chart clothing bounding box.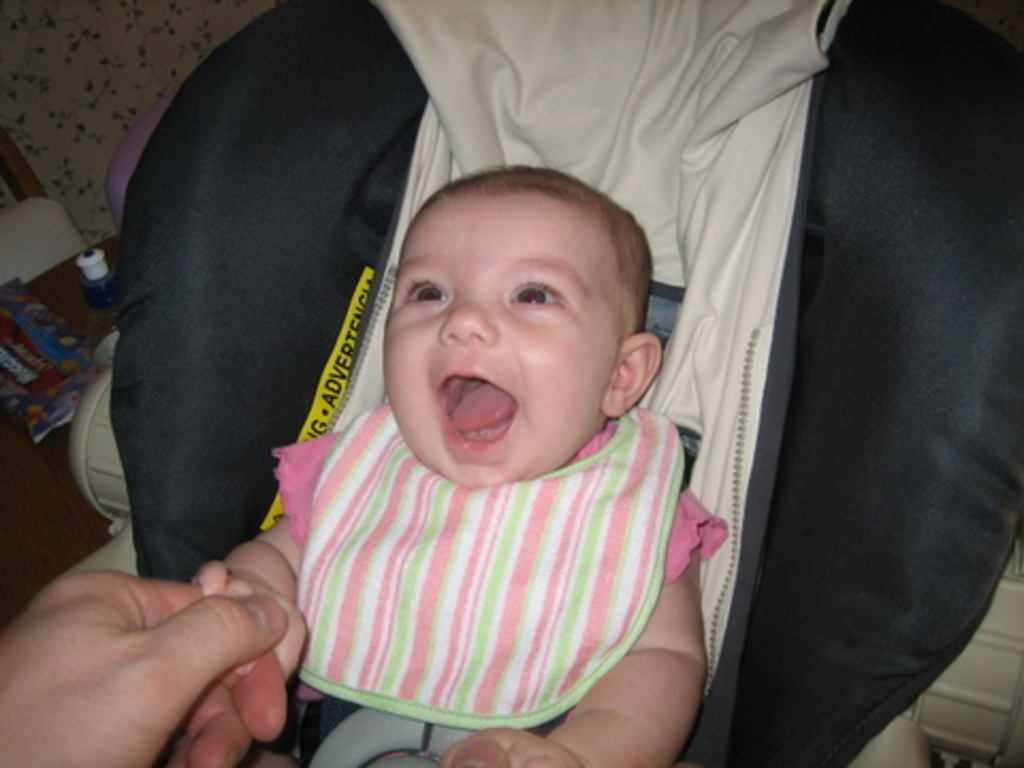
Charted: (x1=260, y1=307, x2=706, y2=759).
